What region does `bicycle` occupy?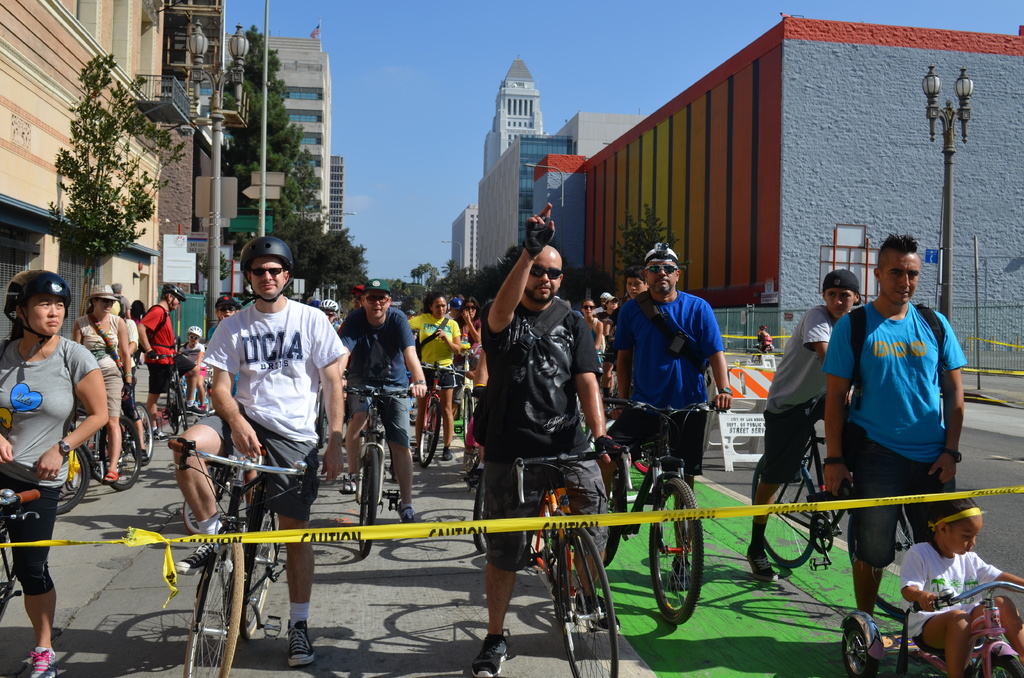
l=147, t=411, r=346, b=668.
